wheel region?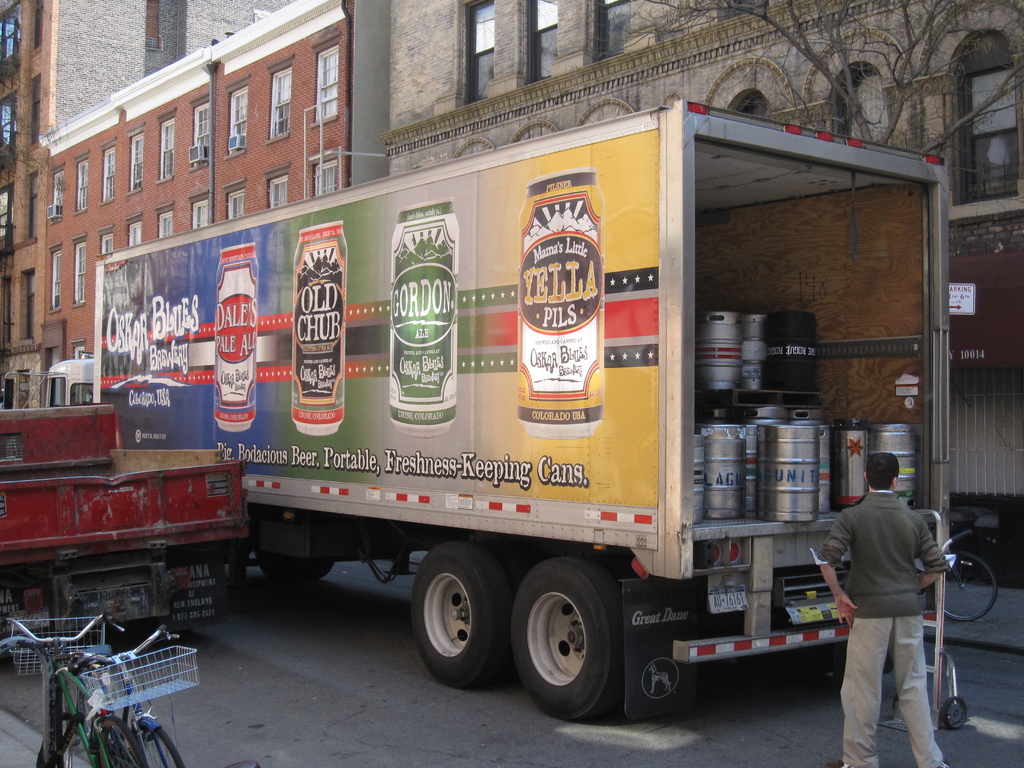
(246,549,340,586)
